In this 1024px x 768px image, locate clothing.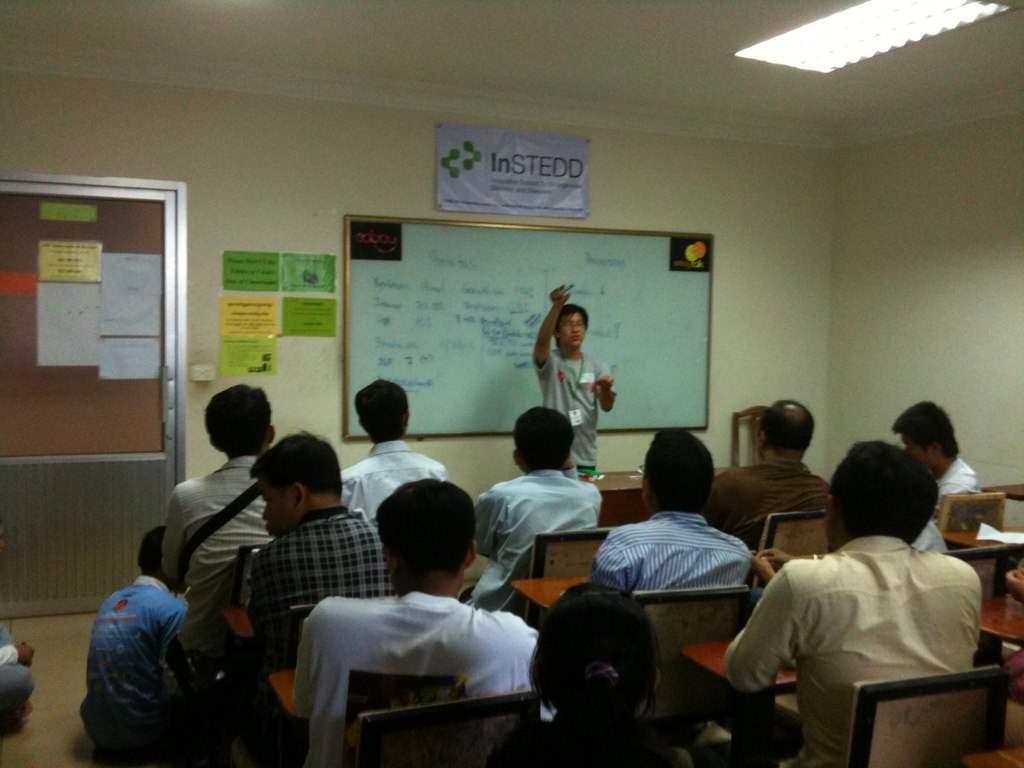
Bounding box: <bbox>157, 454, 274, 657</bbox>.
